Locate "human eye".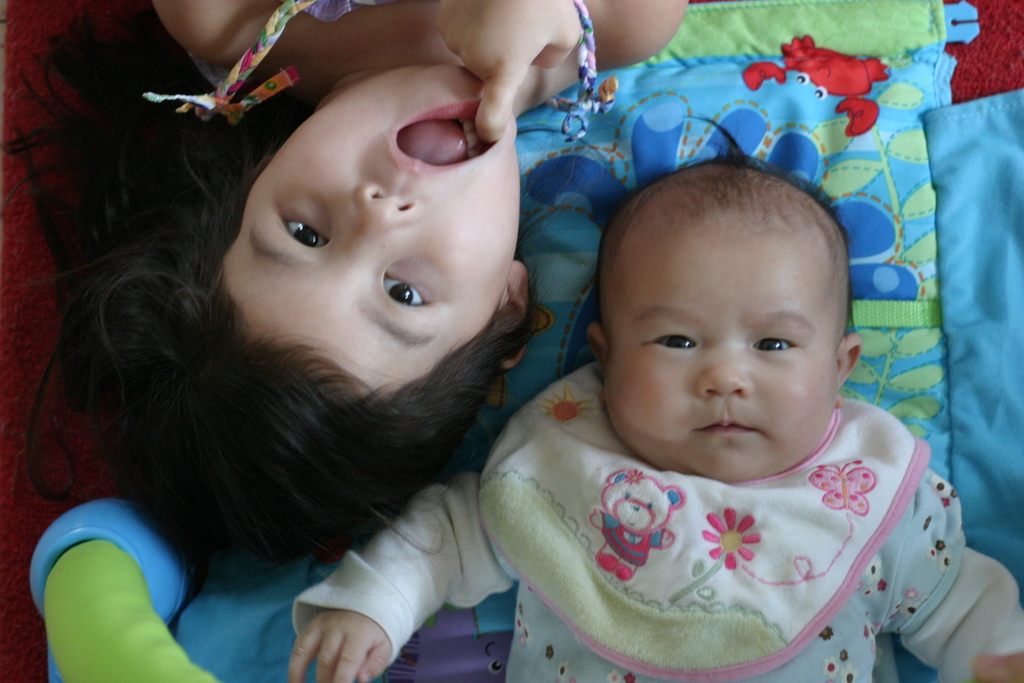
Bounding box: 271/197/330/245.
